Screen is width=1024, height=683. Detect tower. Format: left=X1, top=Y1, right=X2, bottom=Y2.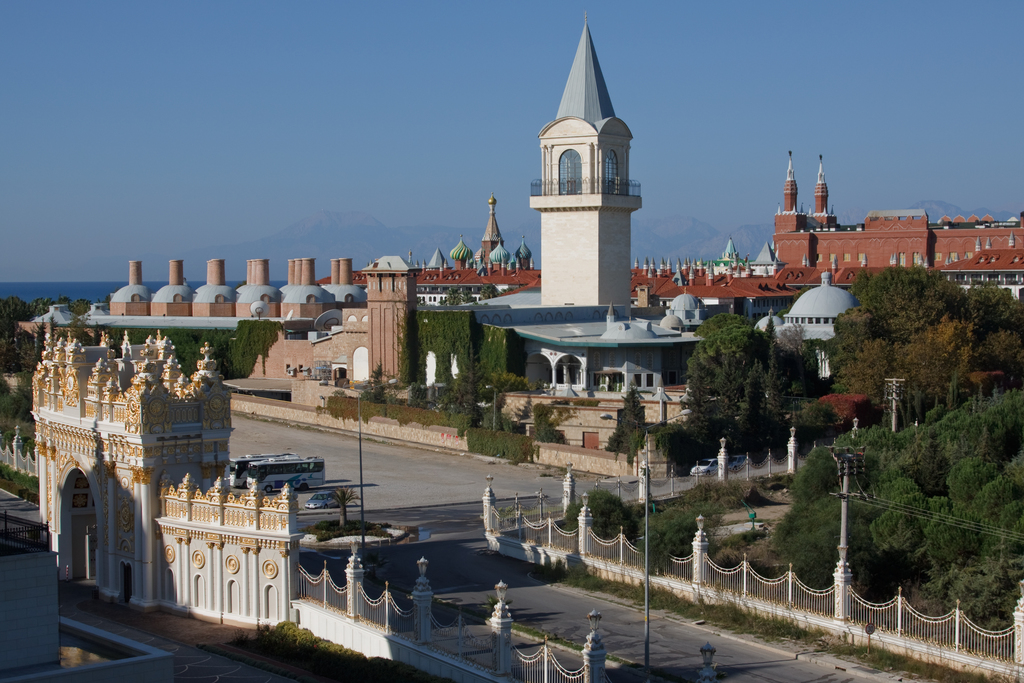
left=779, top=151, right=800, bottom=215.
